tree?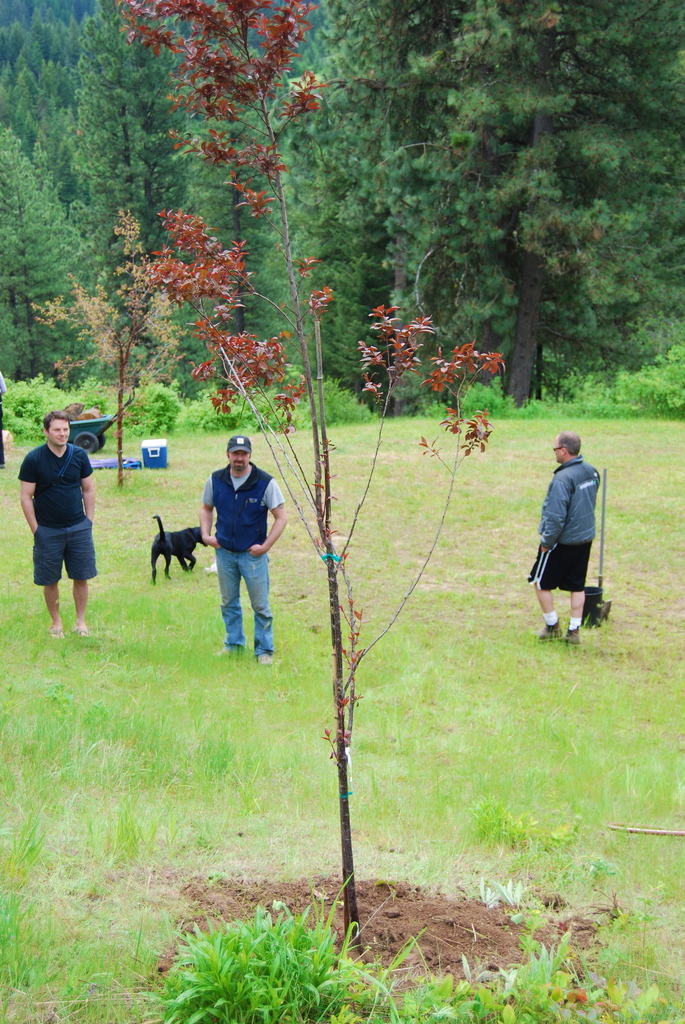
<box>29,207,177,493</box>
